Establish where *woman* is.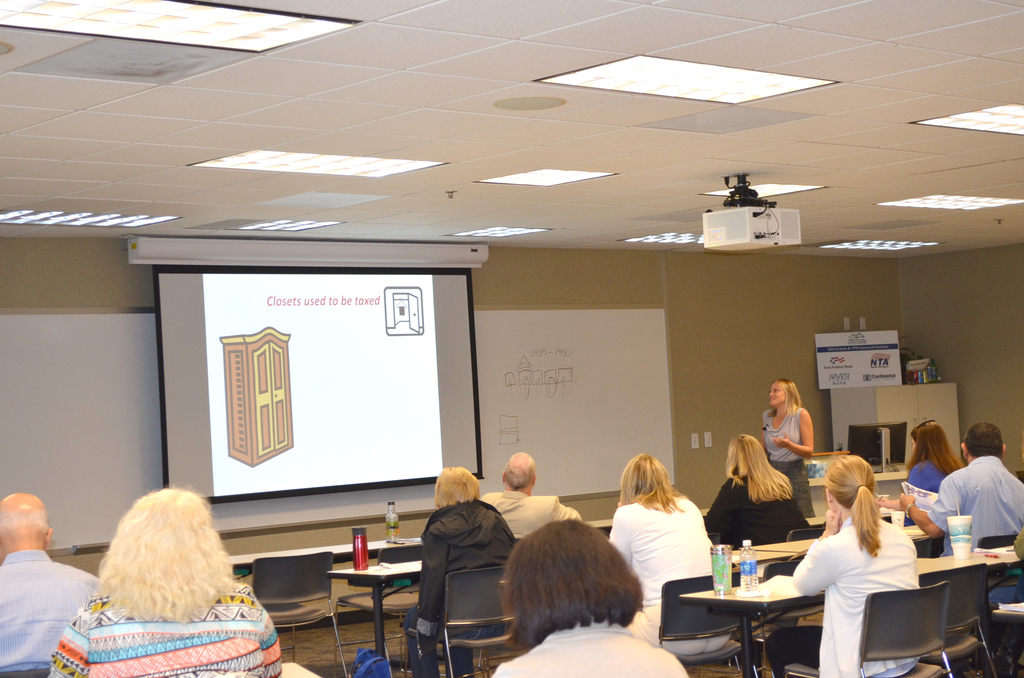
Established at crop(690, 438, 824, 567).
